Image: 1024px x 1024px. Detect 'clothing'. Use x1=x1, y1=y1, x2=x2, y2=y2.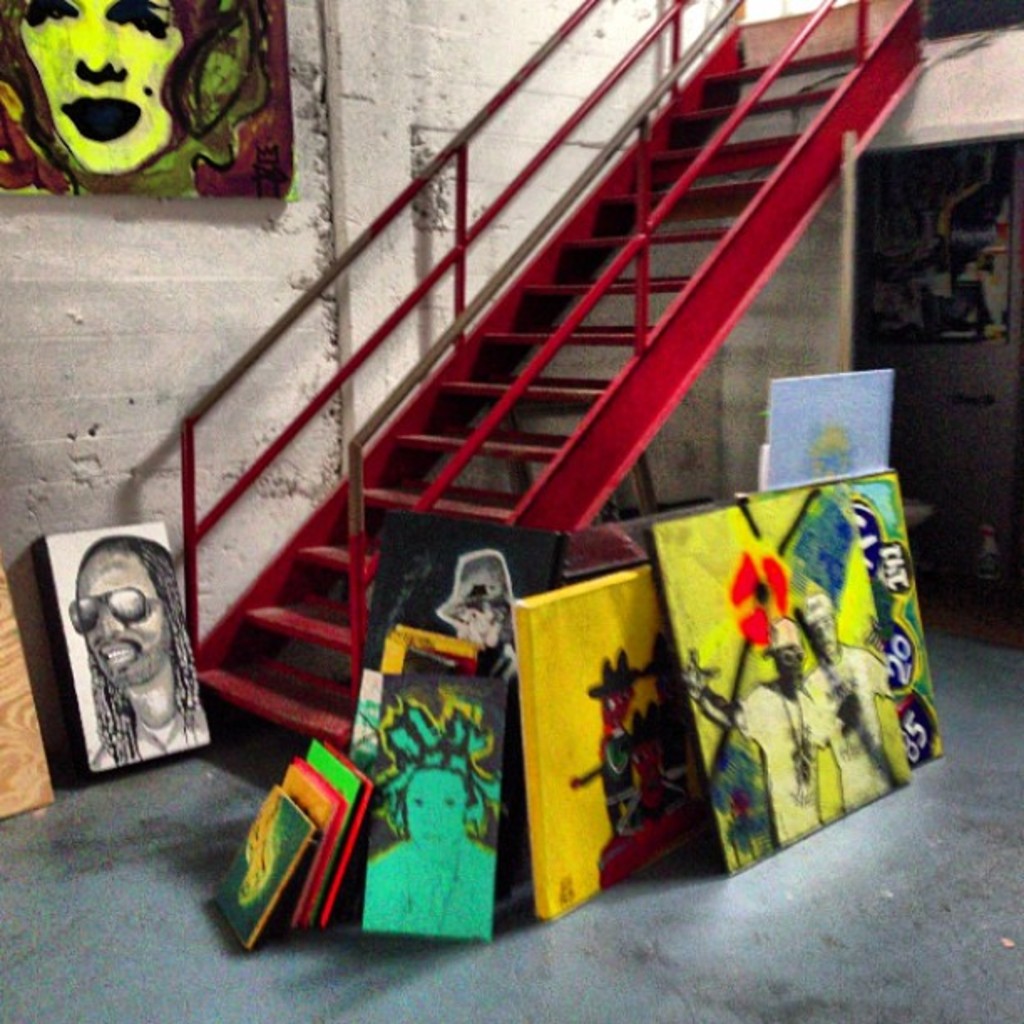
x1=740, y1=611, x2=832, y2=840.
